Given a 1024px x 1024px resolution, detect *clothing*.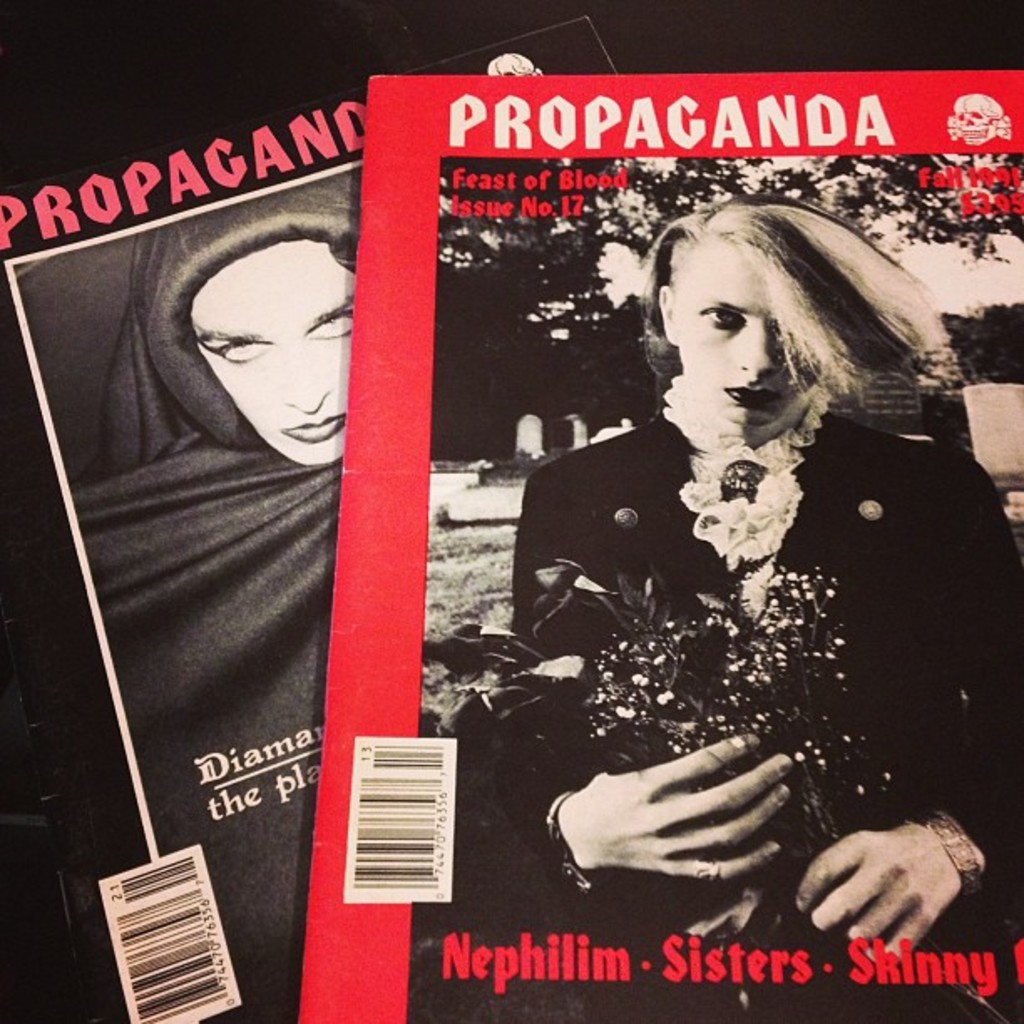
pyautogui.locateOnScreen(487, 308, 986, 919).
